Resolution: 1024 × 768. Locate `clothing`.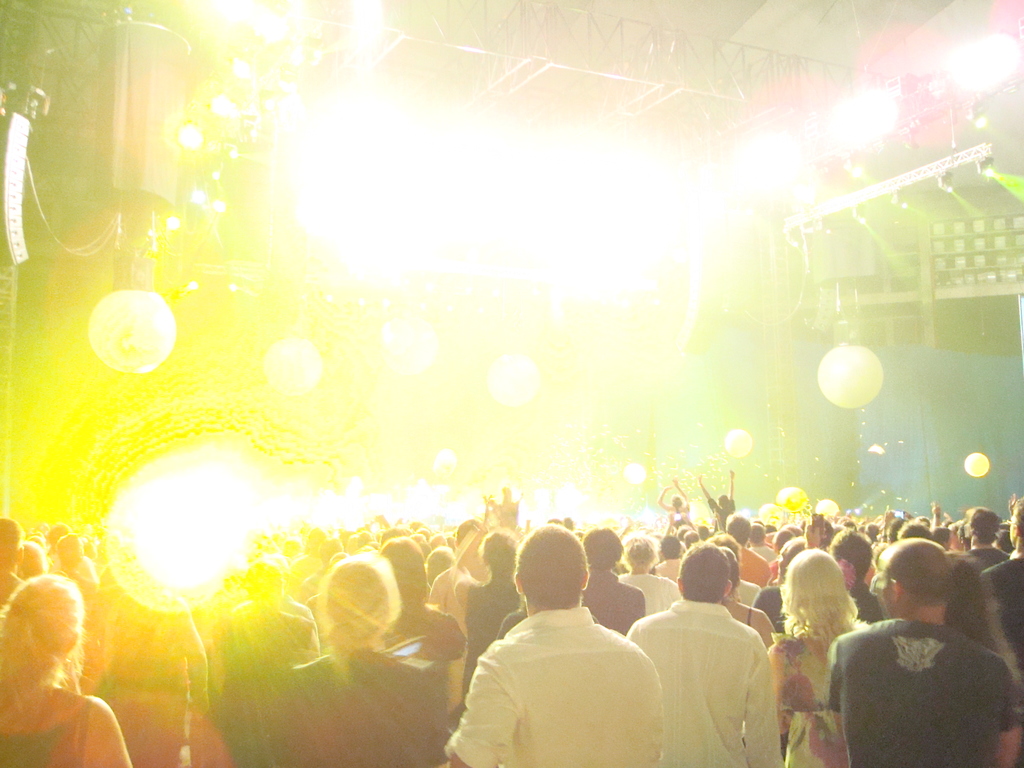
x1=452, y1=601, x2=669, y2=765.
